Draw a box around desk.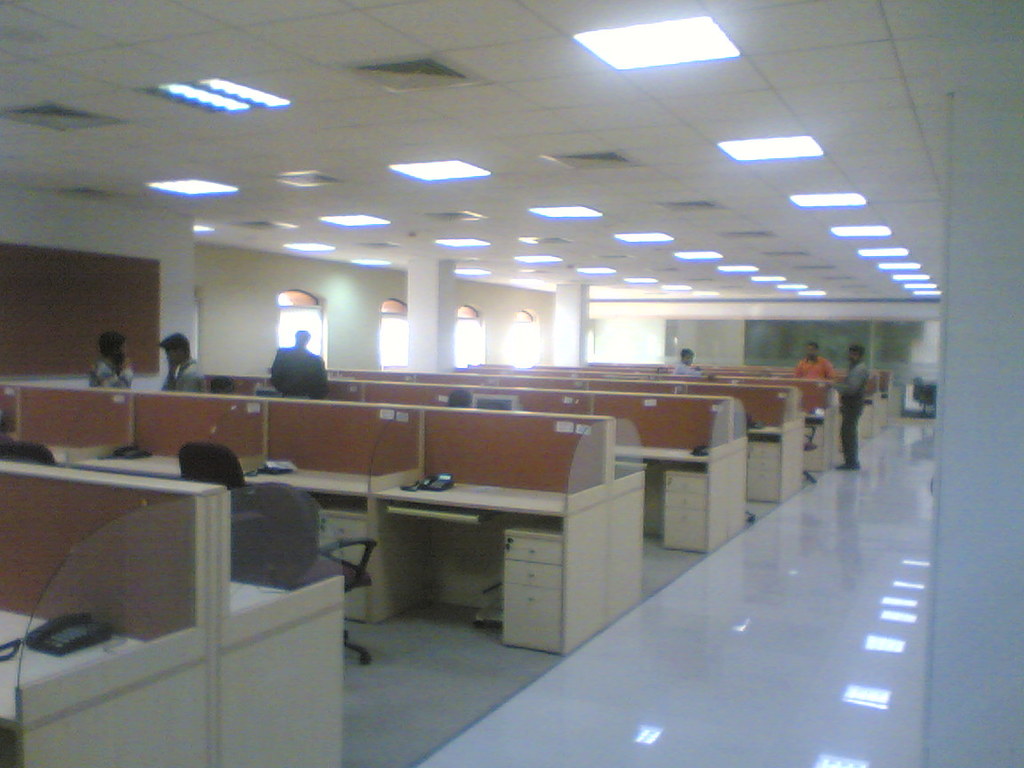
<bbox>1, 474, 204, 767</bbox>.
